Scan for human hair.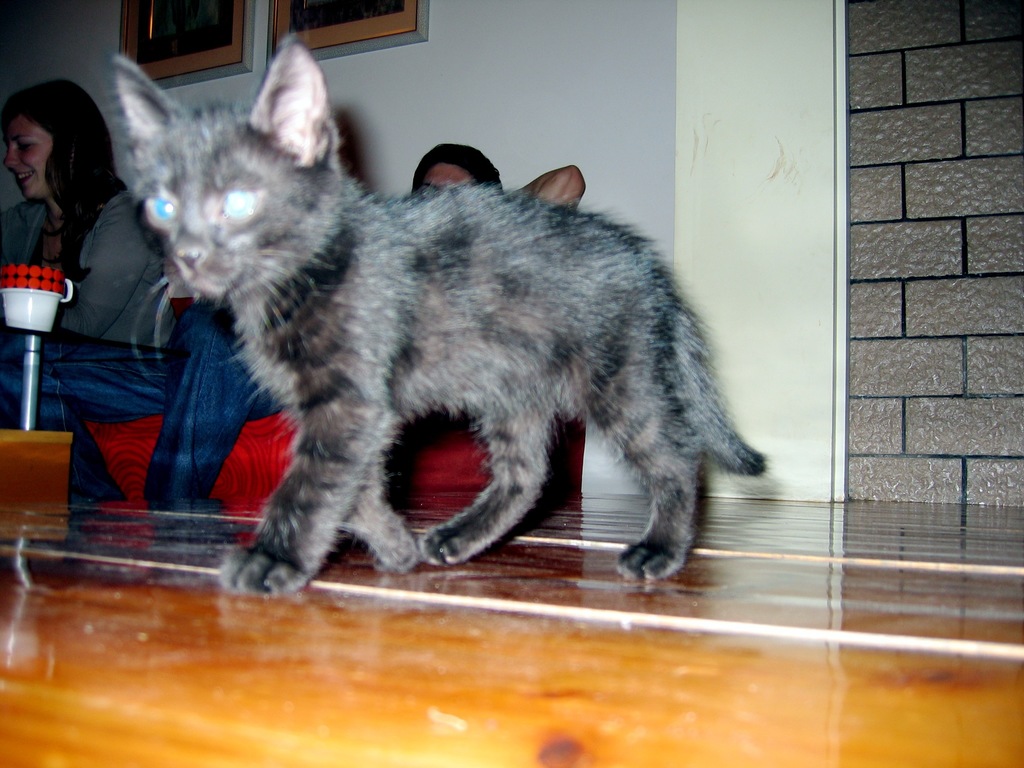
Scan result: <box>410,143,506,195</box>.
